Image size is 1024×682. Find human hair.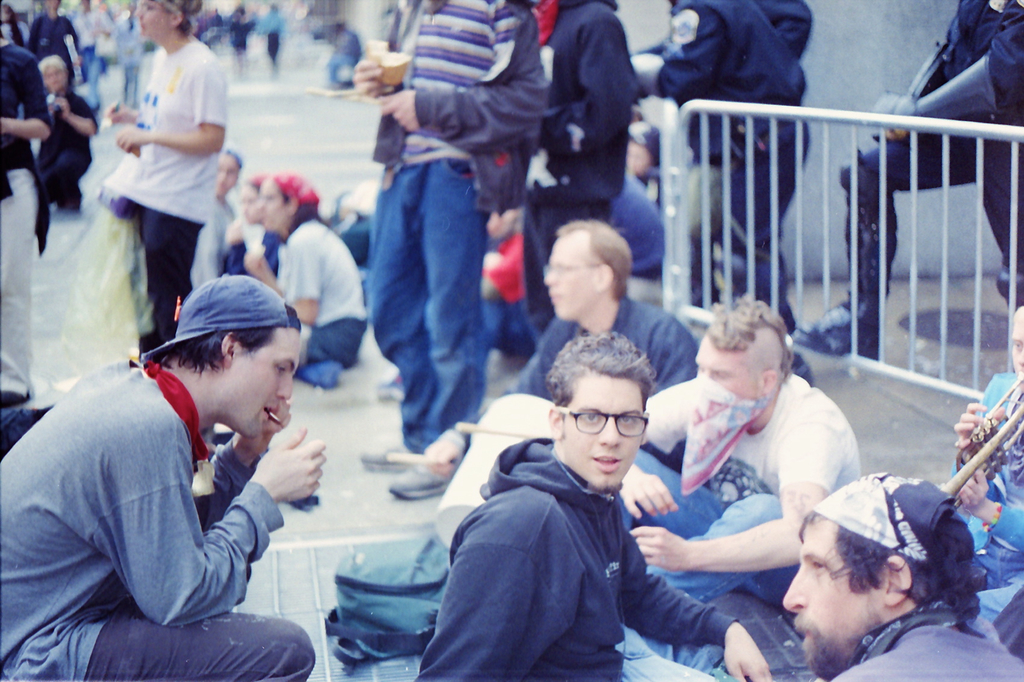
551 343 660 454.
